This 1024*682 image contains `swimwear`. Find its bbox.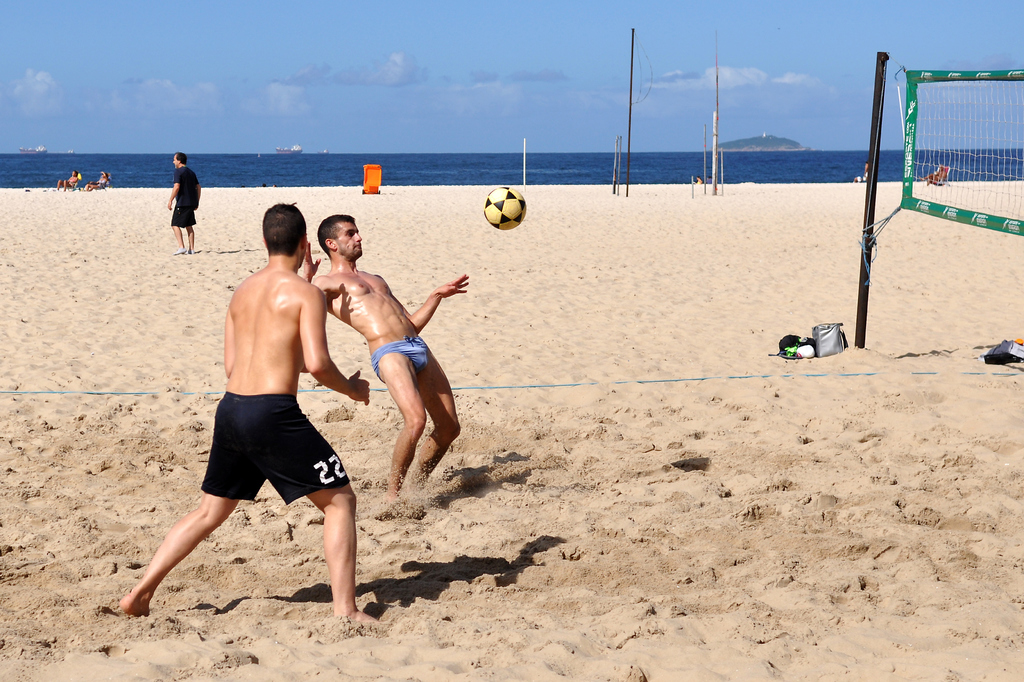
left=371, top=334, right=429, bottom=381.
